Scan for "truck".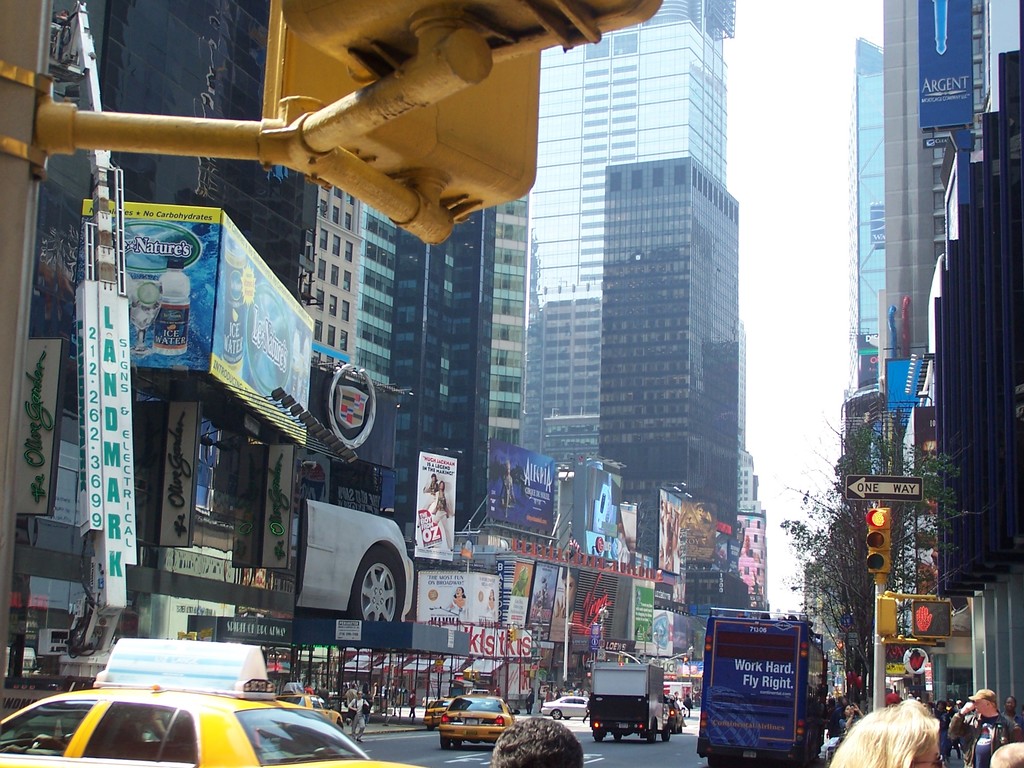
Scan result: bbox=(585, 655, 669, 746).
